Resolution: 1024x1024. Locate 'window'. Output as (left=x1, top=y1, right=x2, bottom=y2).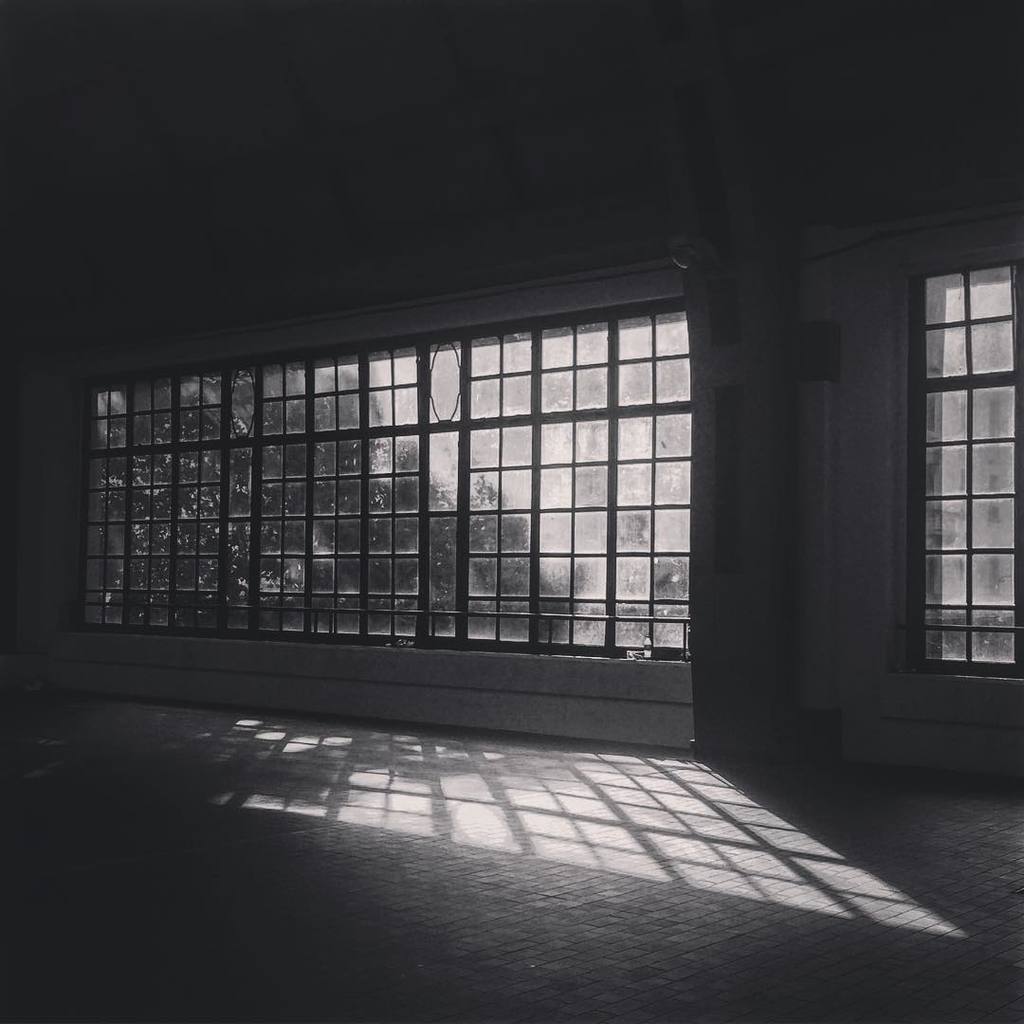
(left=101, top=300, right=711, bottom=674).
